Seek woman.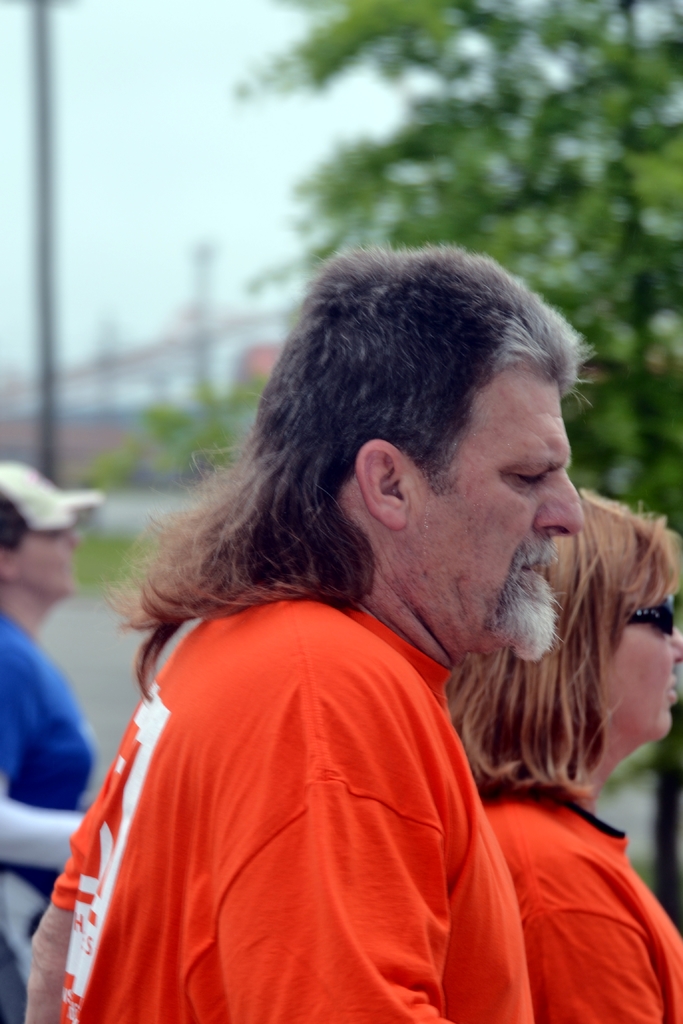
446:492:682:1023.
